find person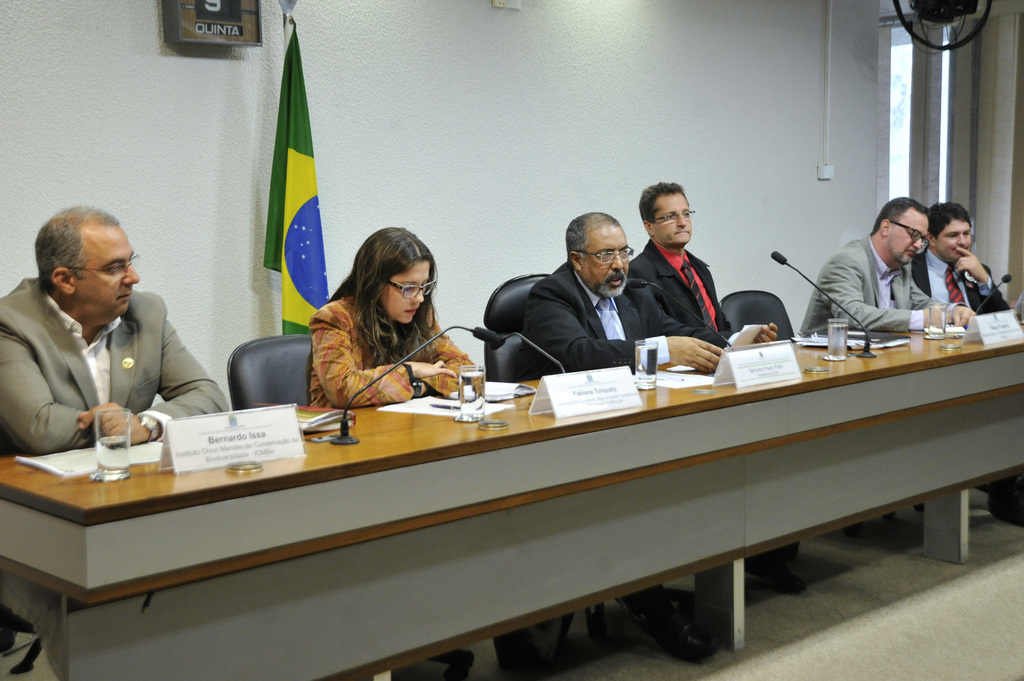
l=528, t=207, r=737, b=665
